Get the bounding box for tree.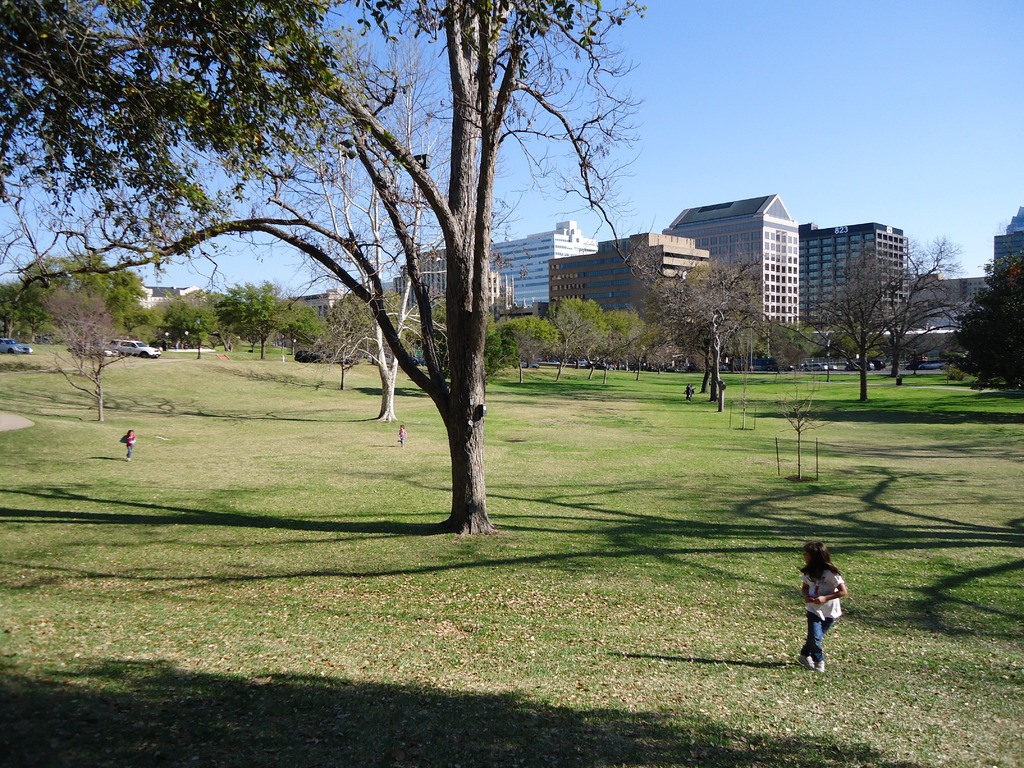
BBox(0, 0, 648, 543).
